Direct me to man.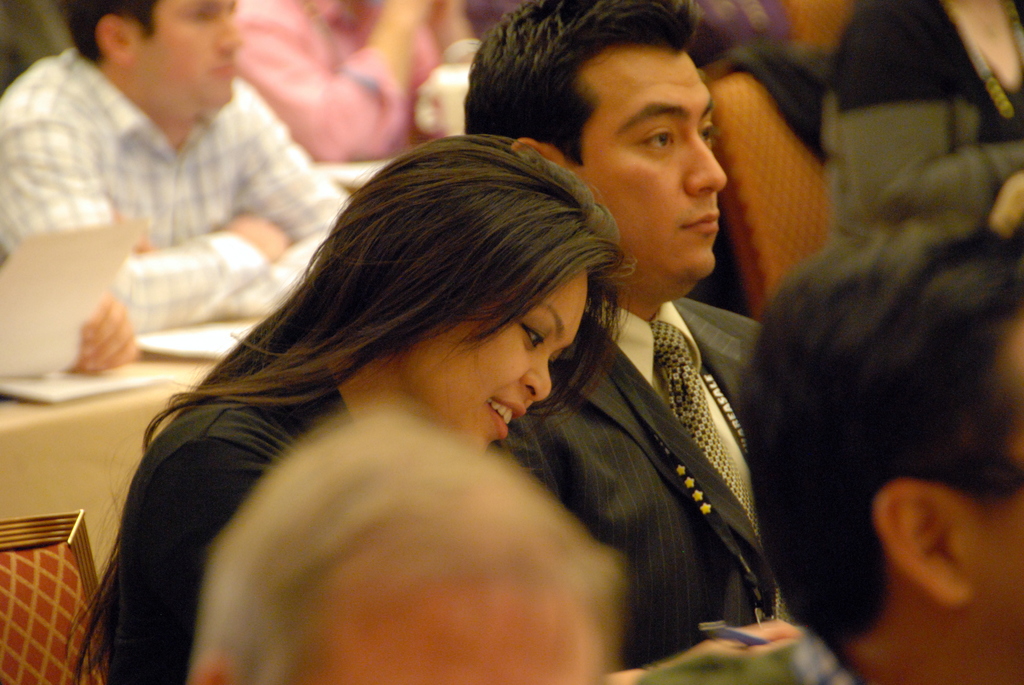
Direction: [10, 12, 361, 345].
